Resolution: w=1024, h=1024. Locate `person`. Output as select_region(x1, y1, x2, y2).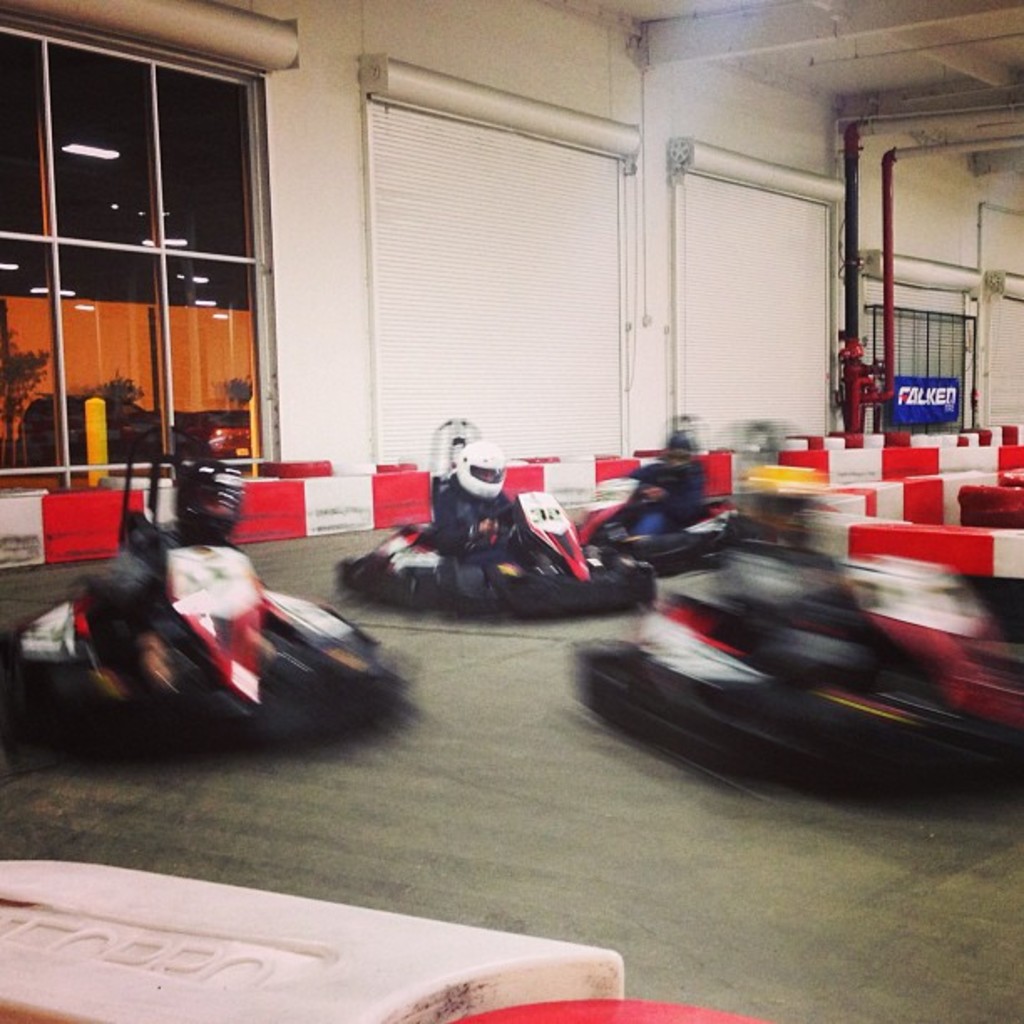
select_region(435, 437, 507, 544).
